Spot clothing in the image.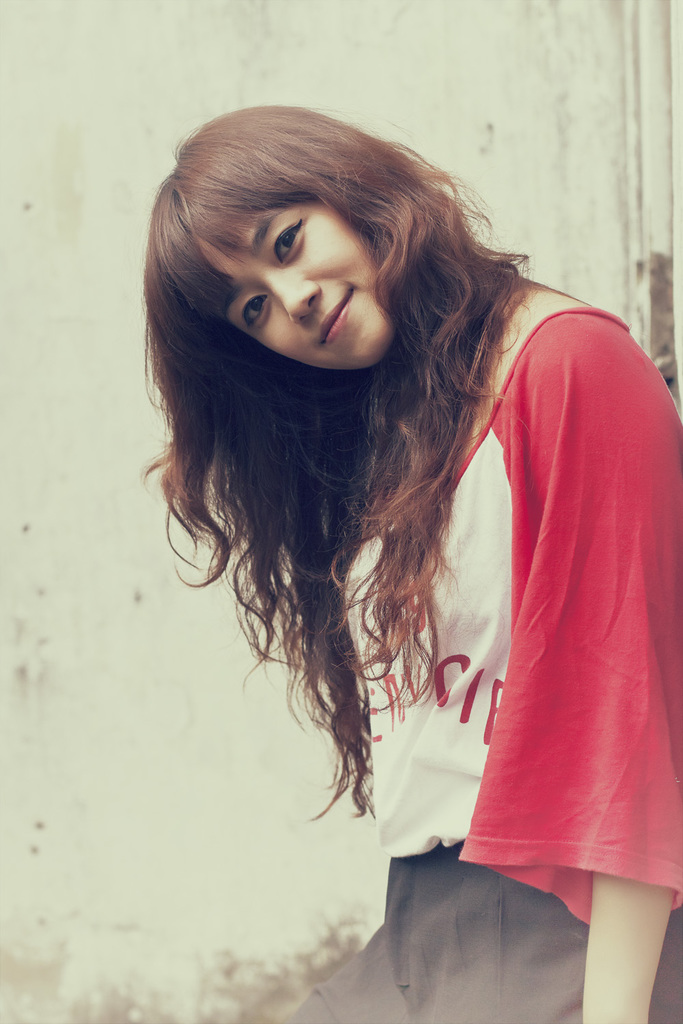
clothing found at box(114, 267, 664, 967).
